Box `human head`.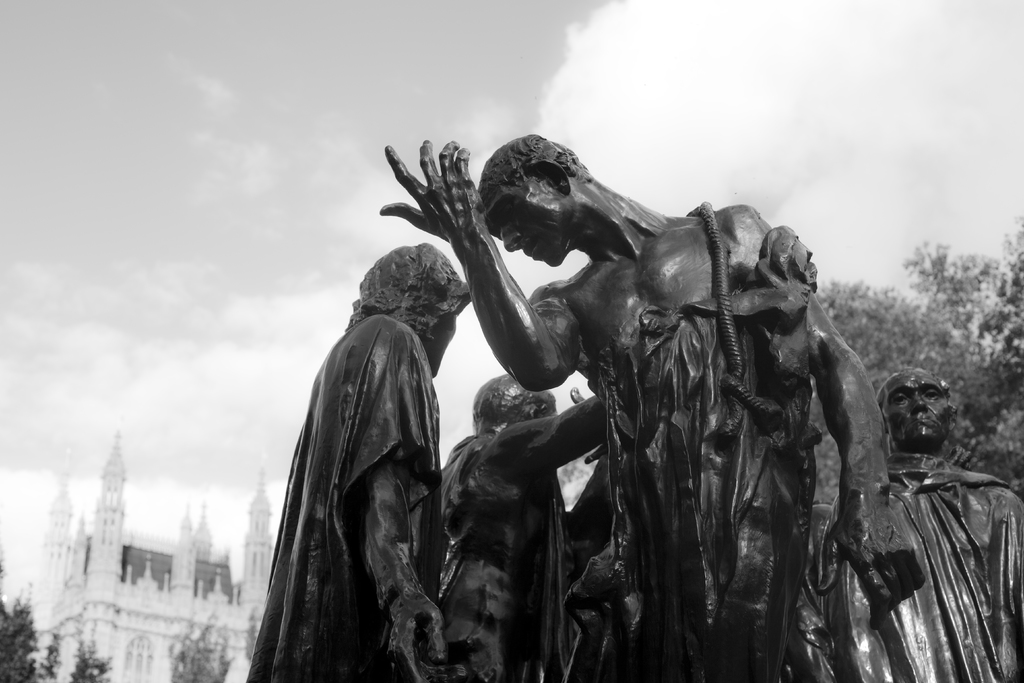
locate(878, 365, 954, 458).
